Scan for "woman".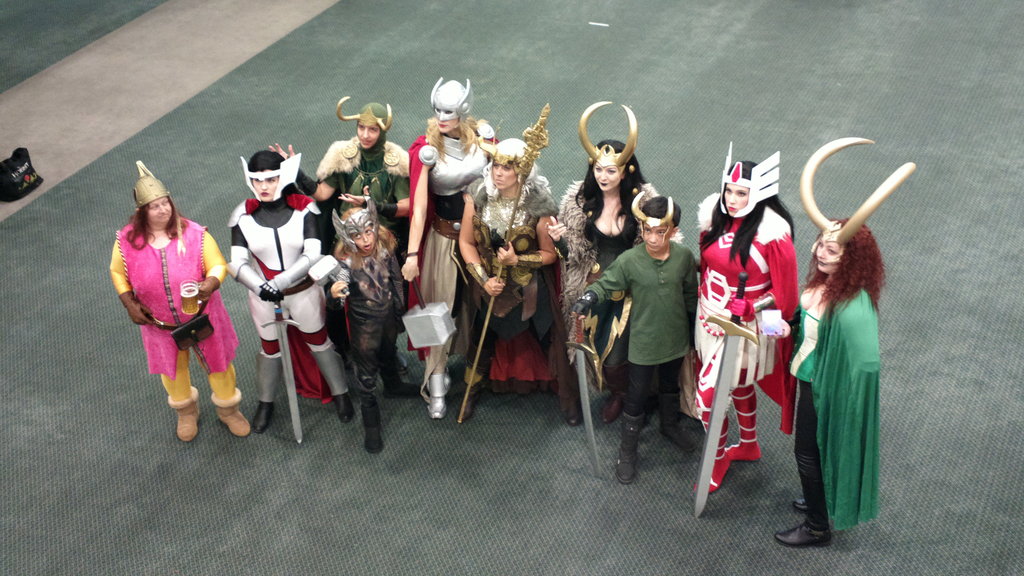
Scan result: rect(545, 137, 680, 426).
